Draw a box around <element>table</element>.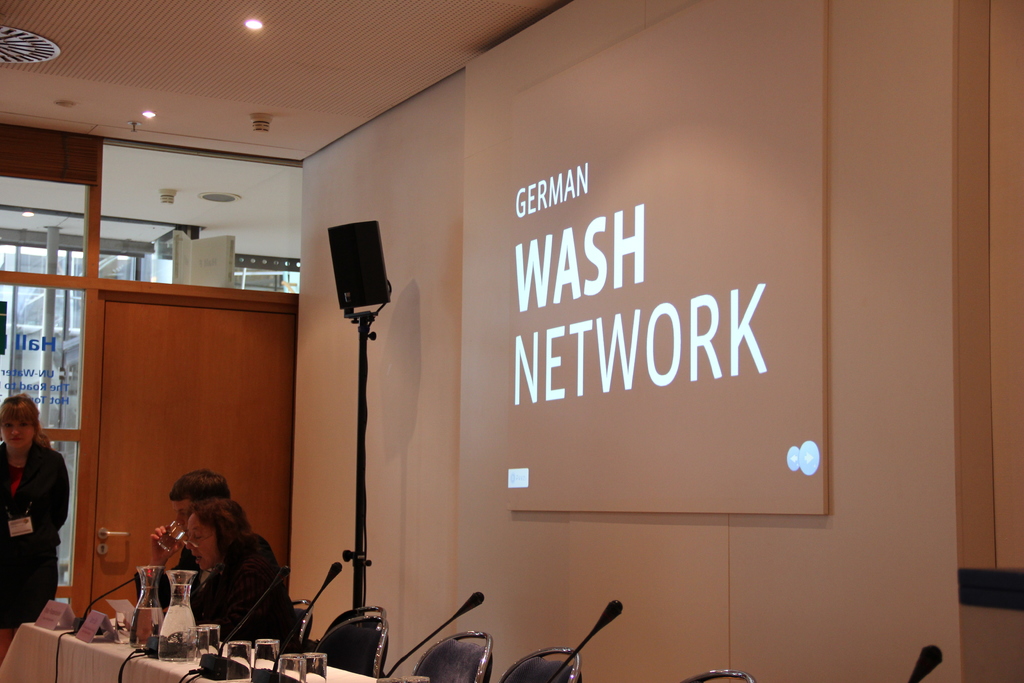
0:618:375:682.
